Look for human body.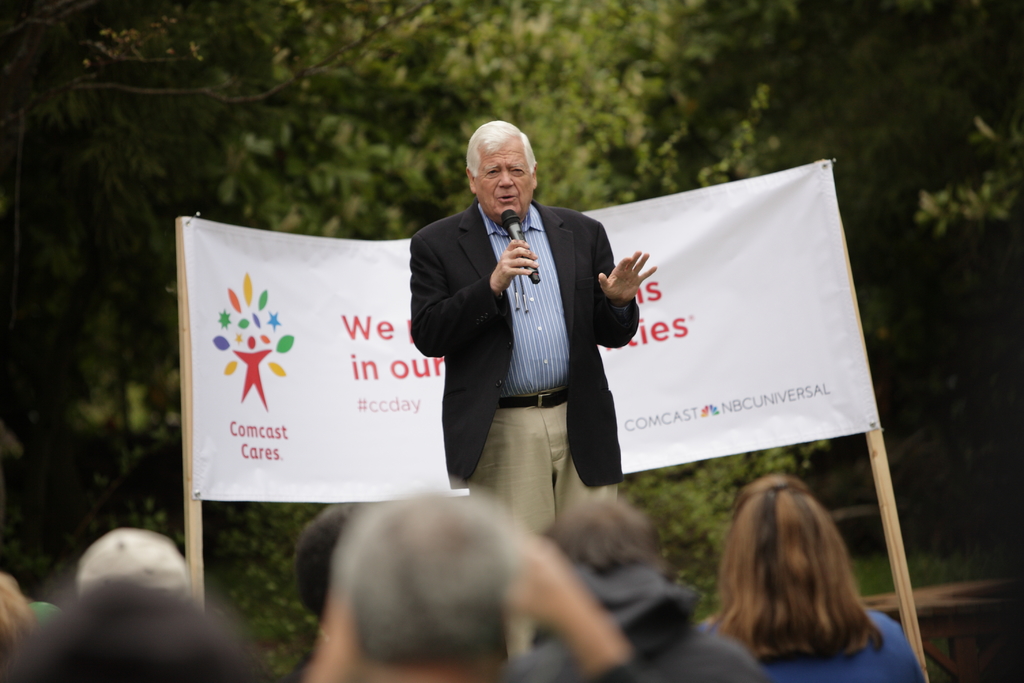
Found: 692:461:903:674.
